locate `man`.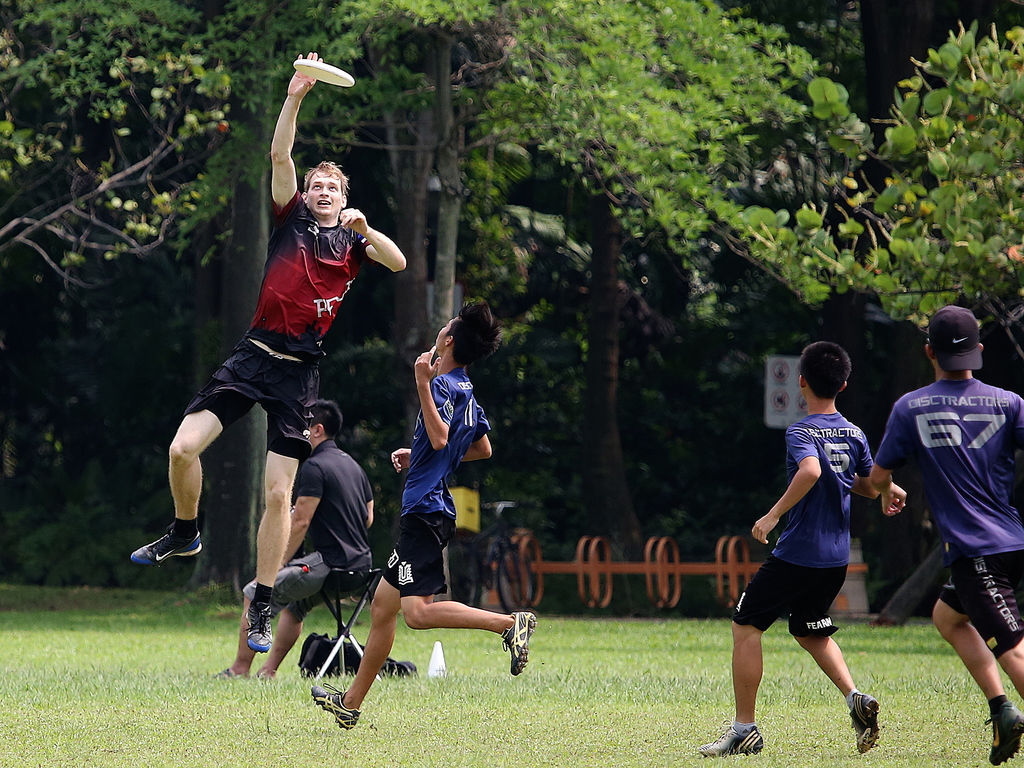
Bounding box: (x1=255, y1=401, x2=536, y2=678).
